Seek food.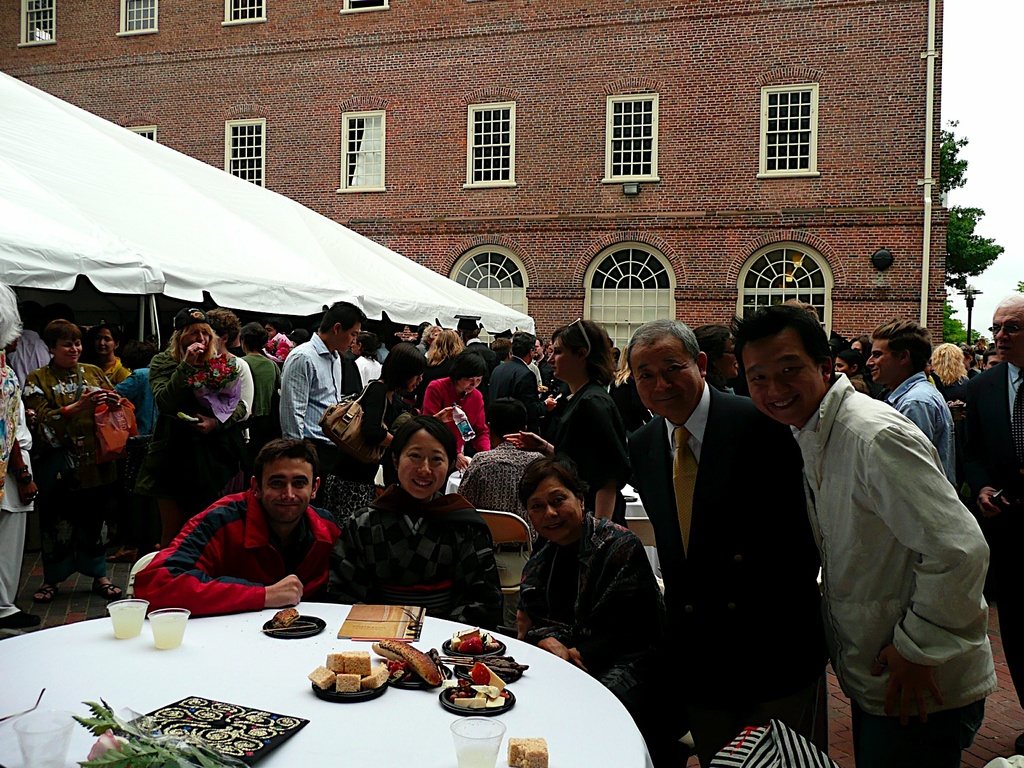
crop(271, 610, 300, 625).
